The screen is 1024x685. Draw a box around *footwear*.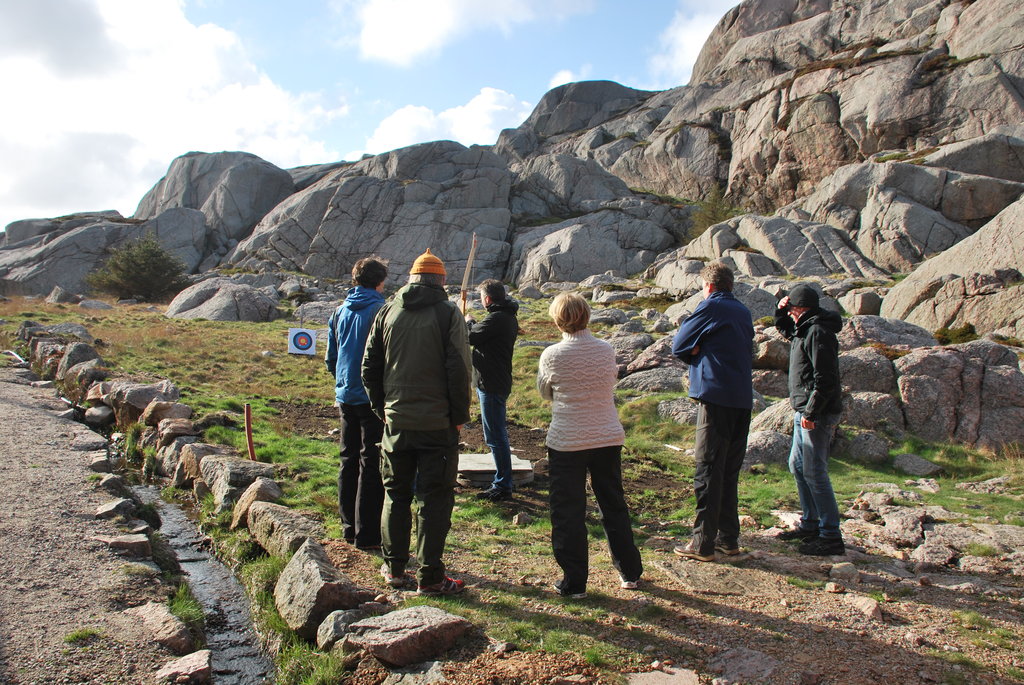
(left=623, top=579, right=638, bottom=590).
